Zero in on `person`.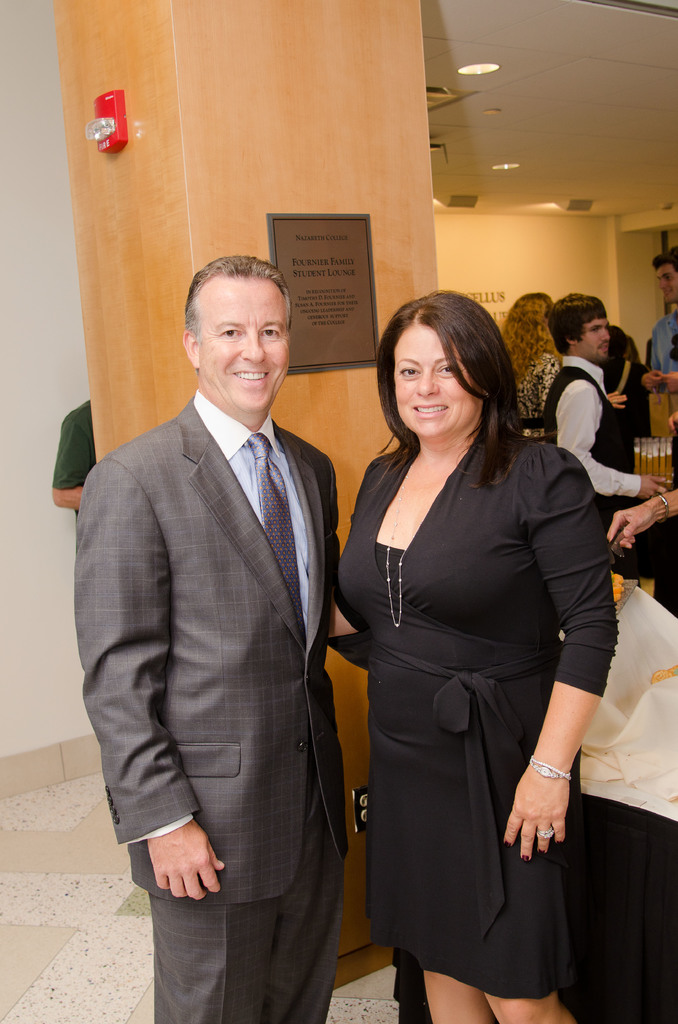
Zeroed in: detection(316, 273, 617, 1023).
